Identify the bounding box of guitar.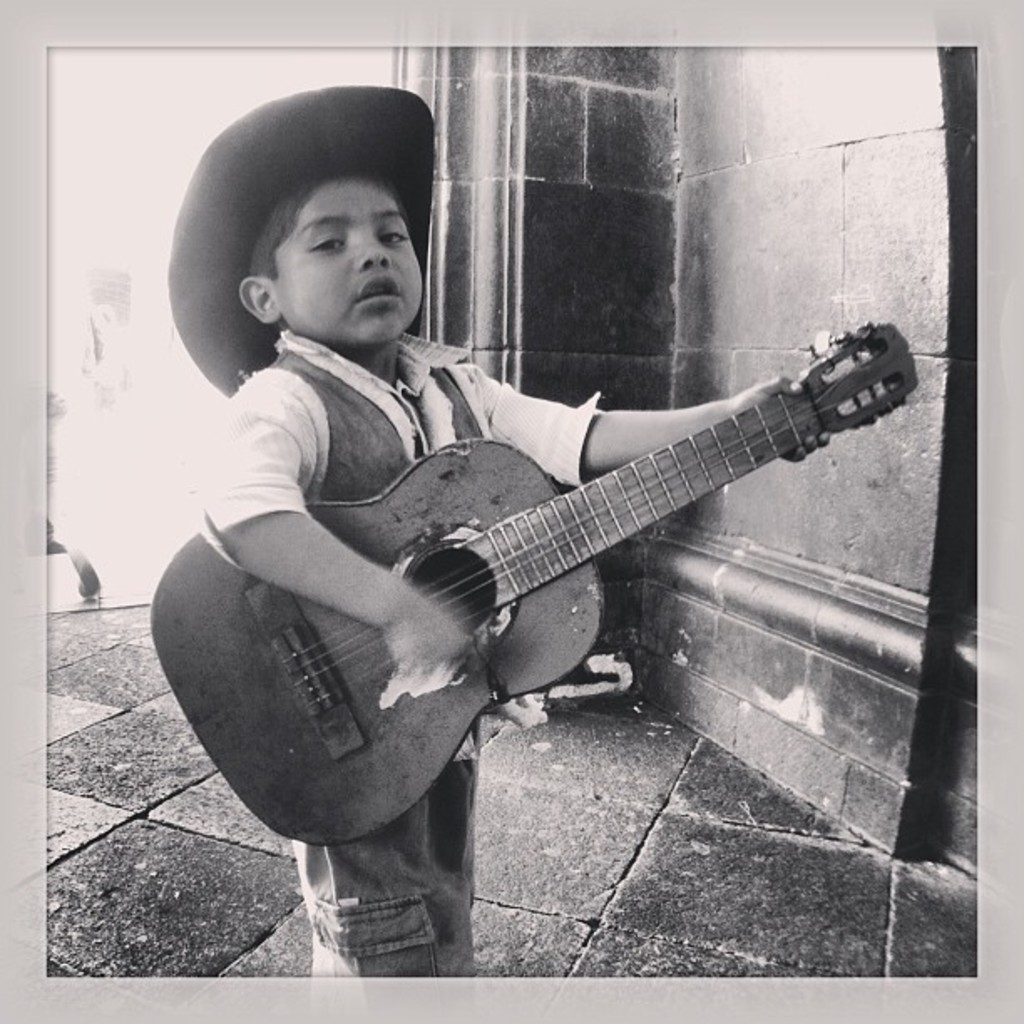
<box>189,311,899,835</box>.
